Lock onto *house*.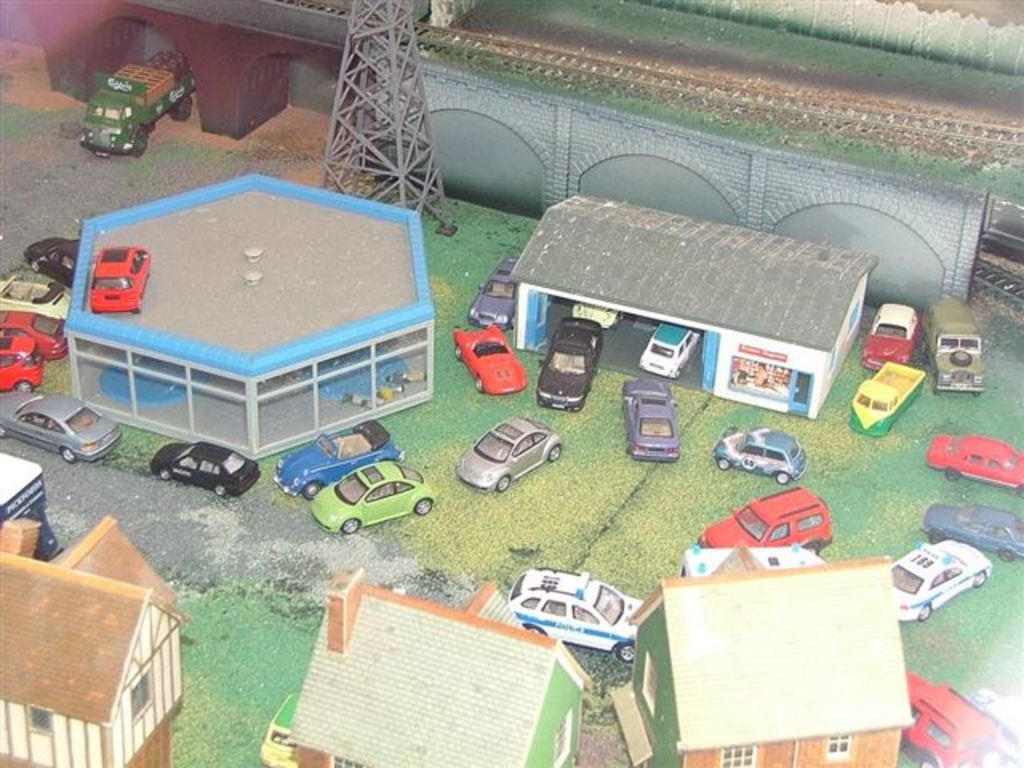
Locked: 286, 565, 595, 766.
